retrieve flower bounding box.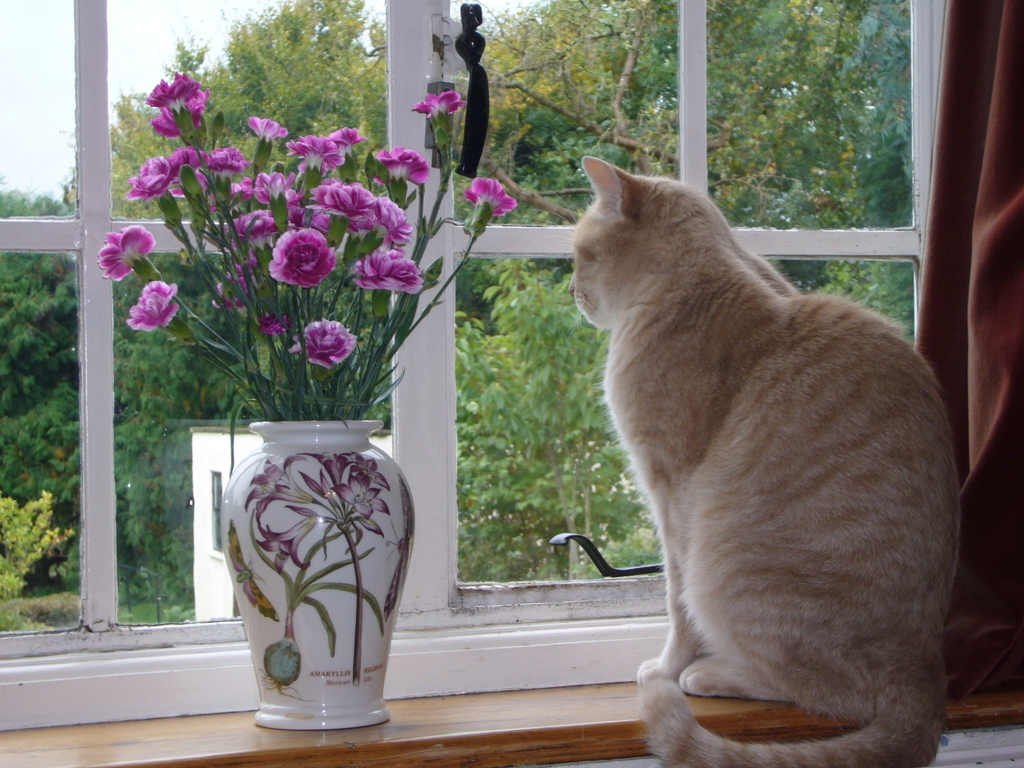
Bounding box: region(119, 280, 174, 330).
